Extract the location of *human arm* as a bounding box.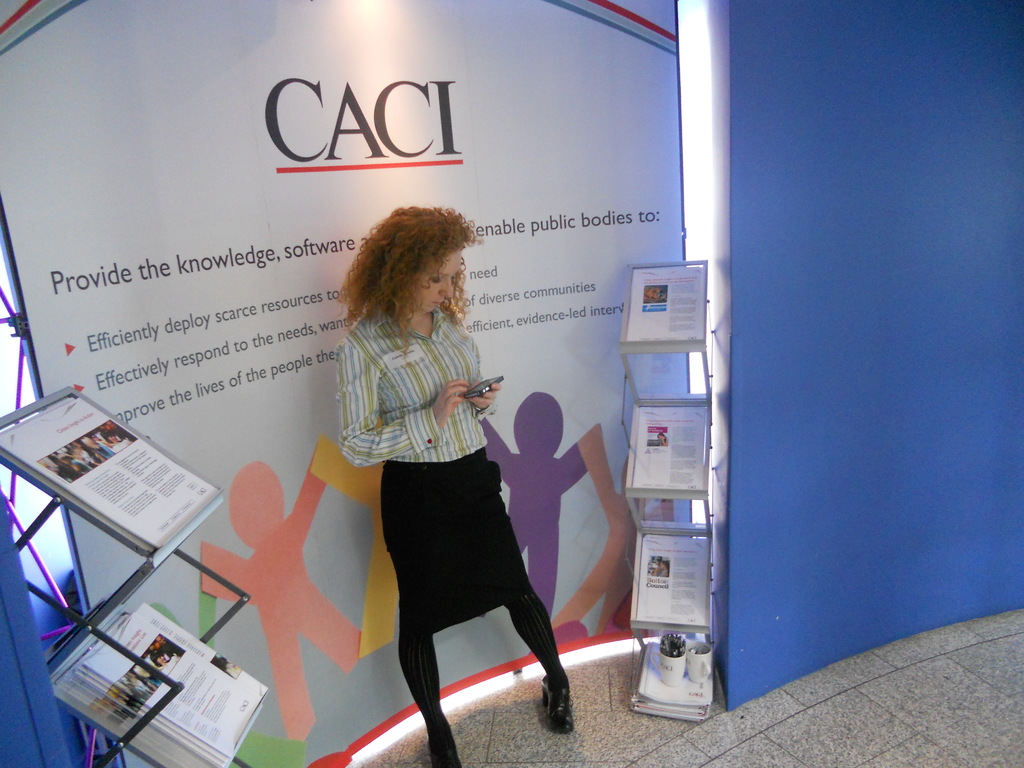
<box>340,340,472,464</box>.
